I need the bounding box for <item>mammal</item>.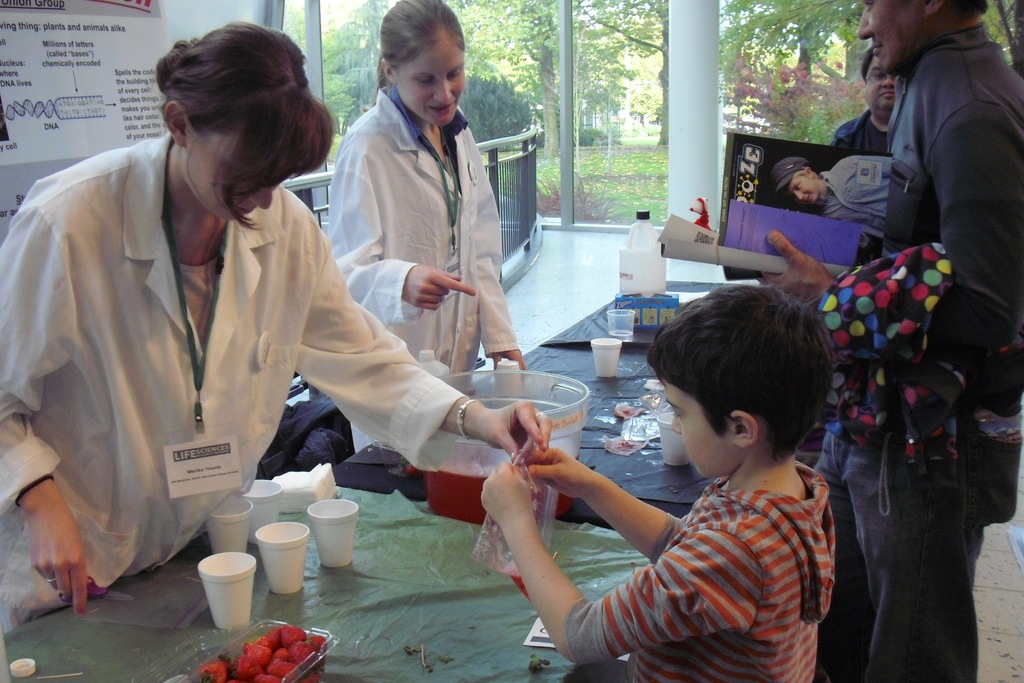
Here it is: 477:288:834:682.
